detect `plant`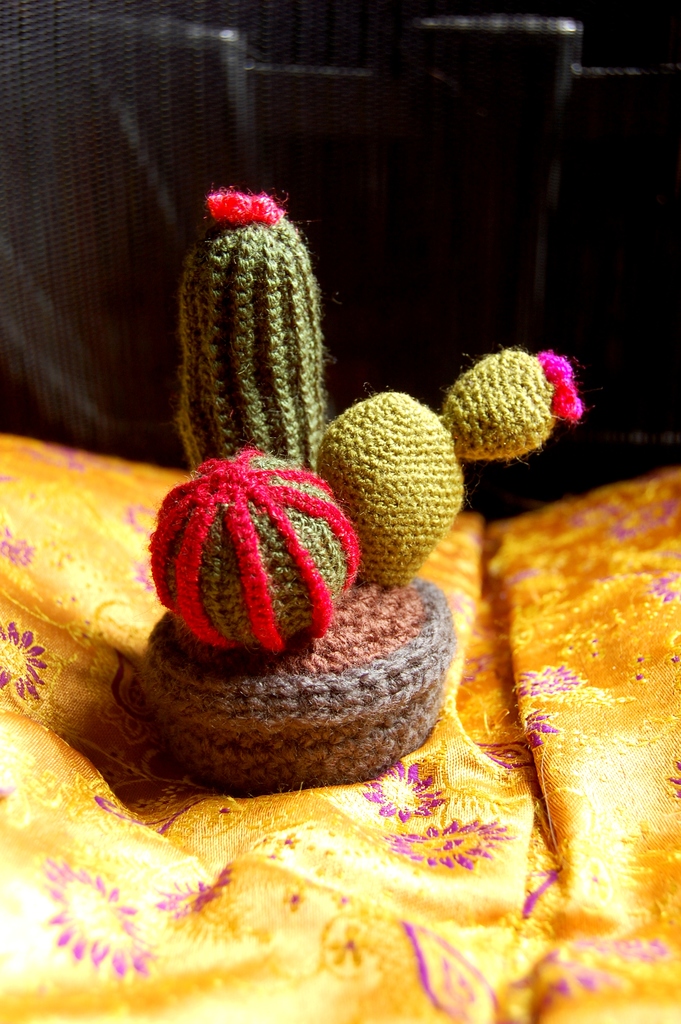
crop(143, 184, 595, 652)
